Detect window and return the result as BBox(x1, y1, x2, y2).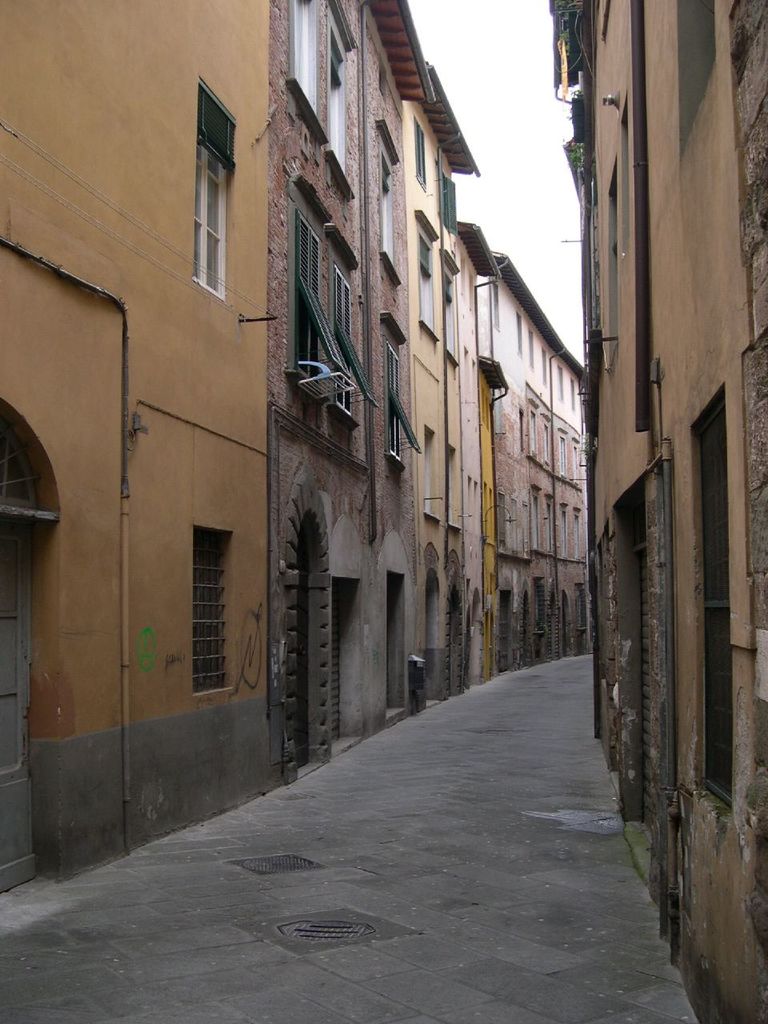
BBox(288, 1, 323, 138).
